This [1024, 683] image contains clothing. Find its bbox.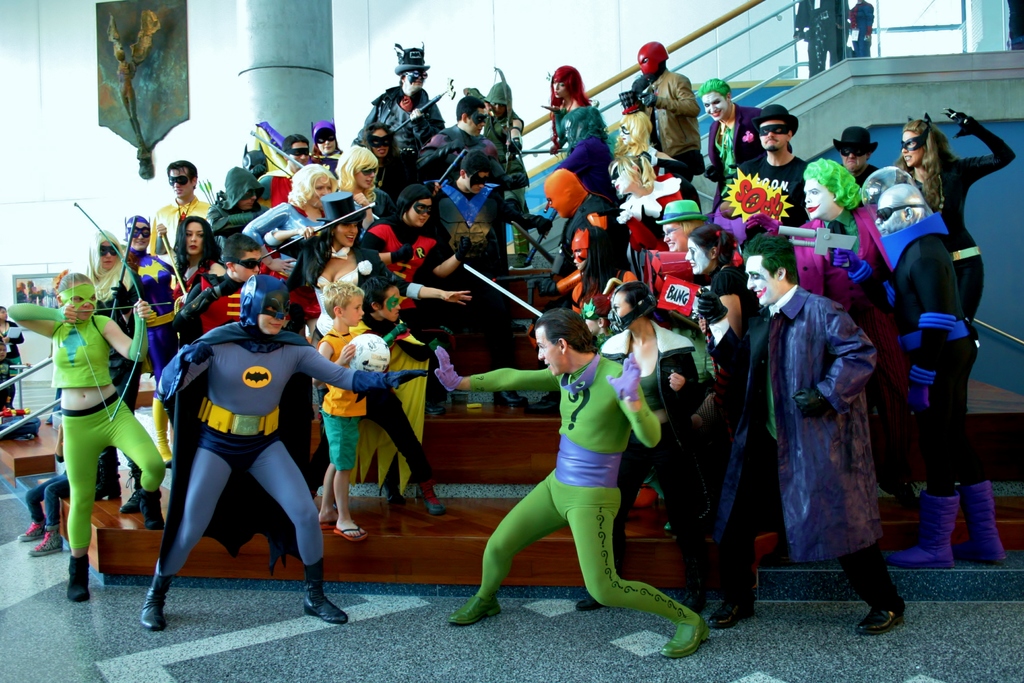
<region>49, 313, 119, 386</region>.
